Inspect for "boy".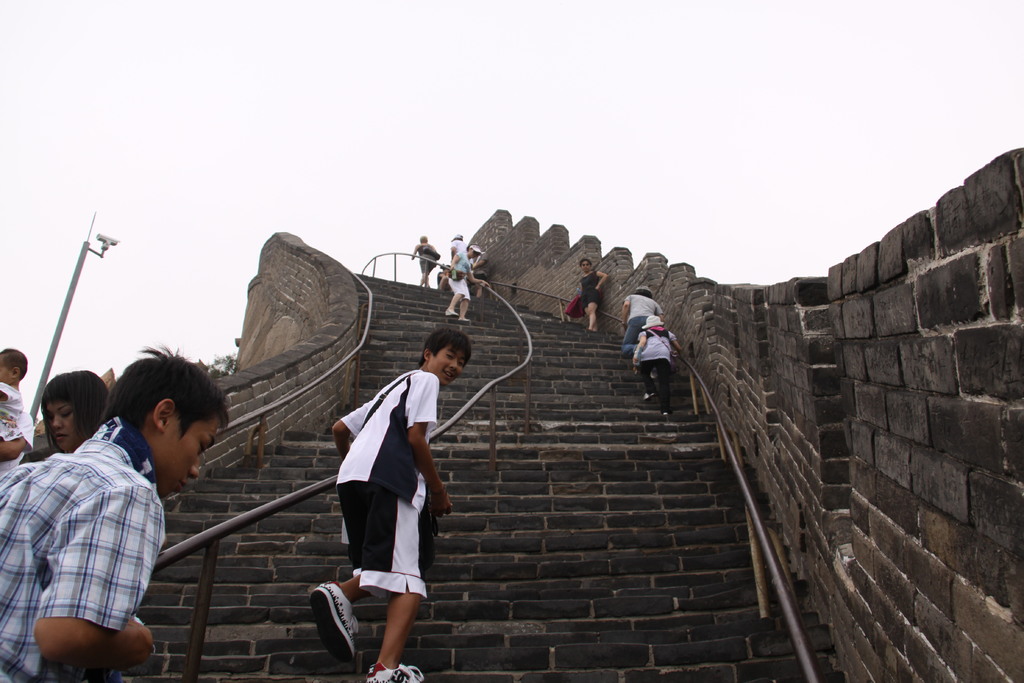
Inspection: BBox(310, 324, 468, 670).
